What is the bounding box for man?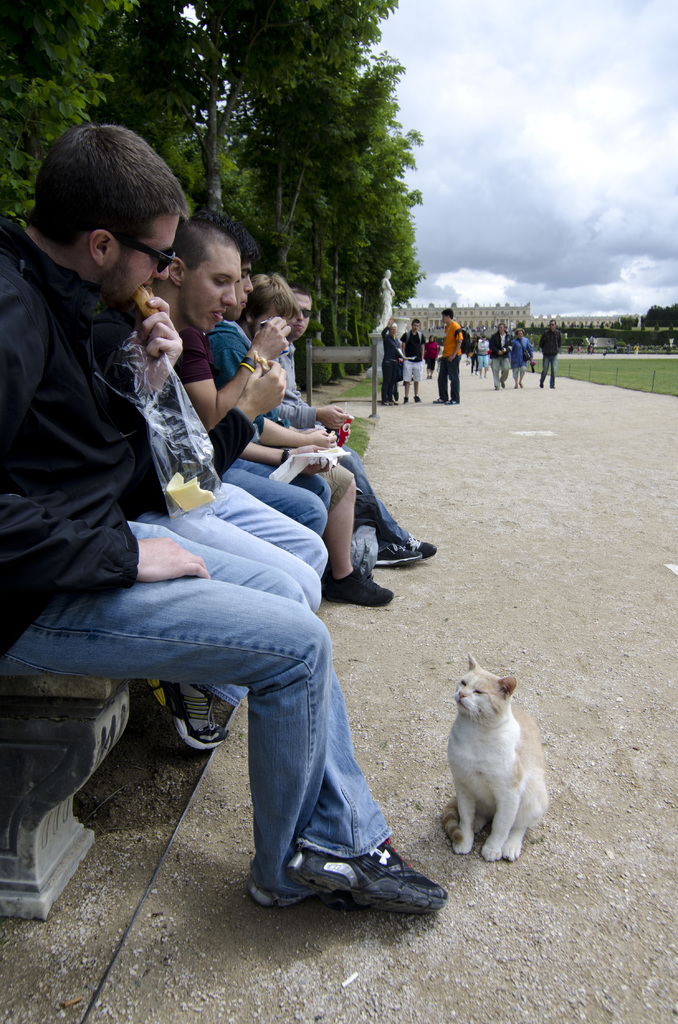
bbox(433, 307, 464, 403).
